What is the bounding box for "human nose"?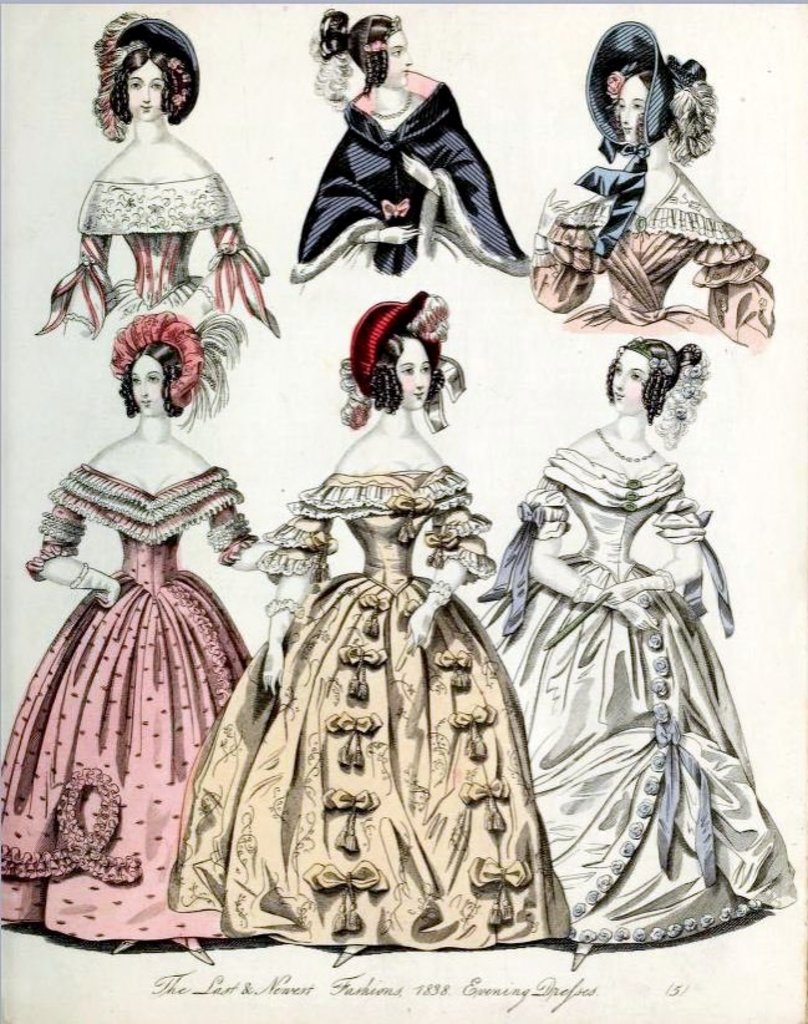
x1=621, y1=110, x2=627, y2=121.
